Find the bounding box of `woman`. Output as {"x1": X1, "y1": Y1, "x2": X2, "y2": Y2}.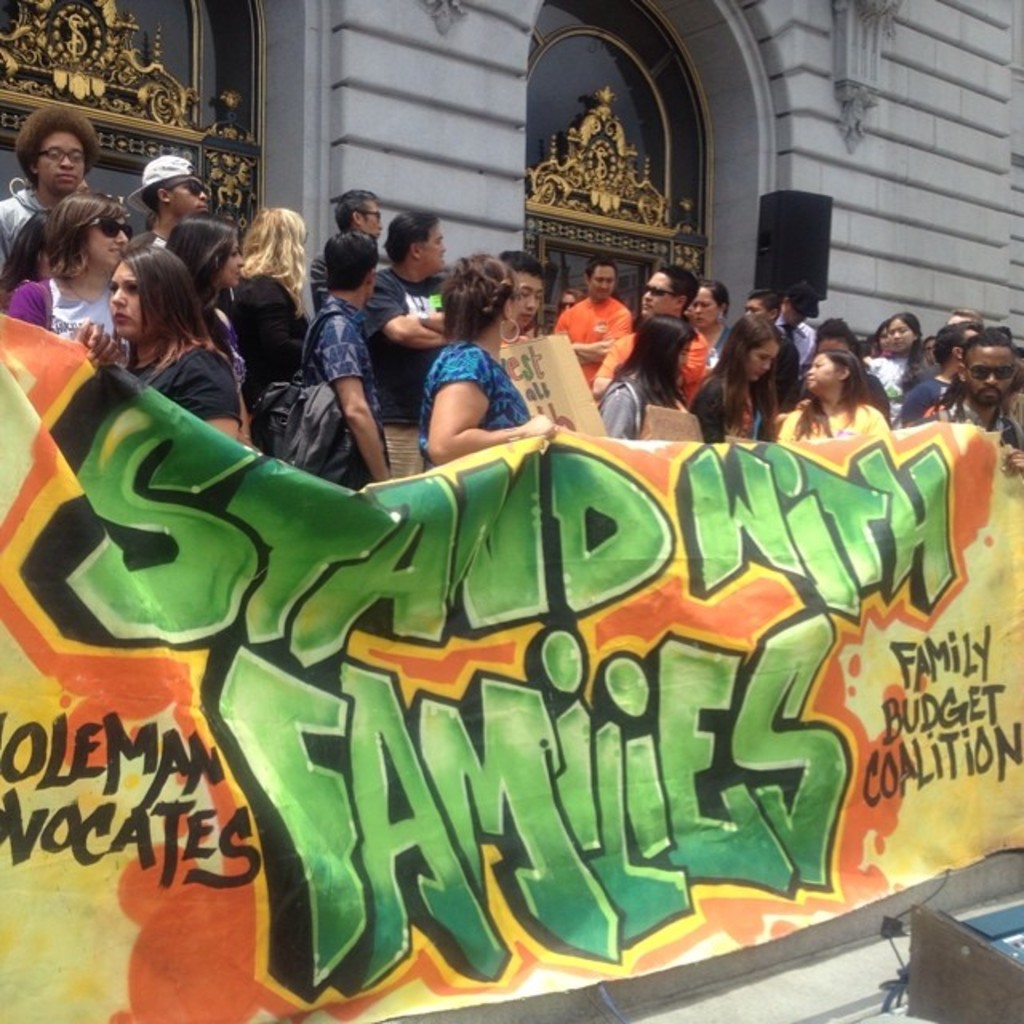
{"x1": 587, "y1": 309, "x2": 698, "y2": 453}.
